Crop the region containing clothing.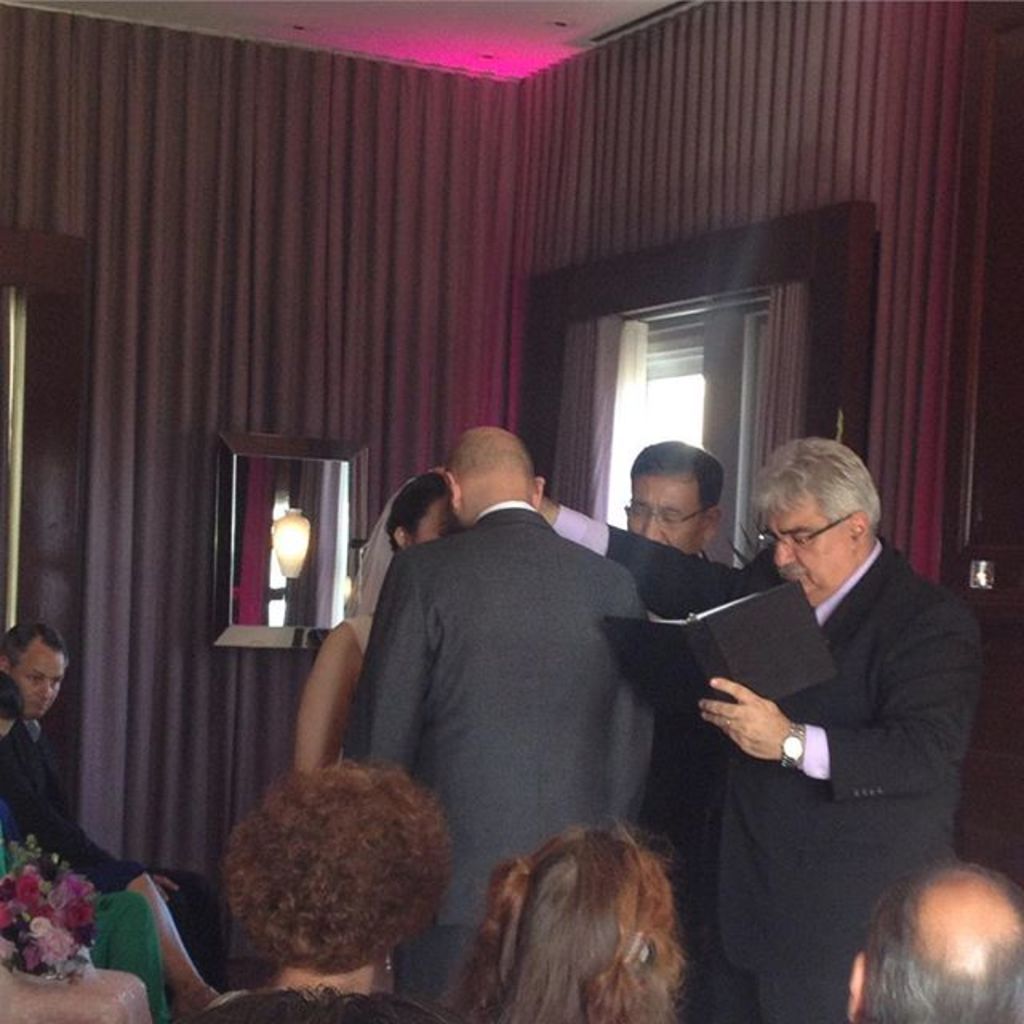
Crop region: <box>0,718,222,995</box>.
